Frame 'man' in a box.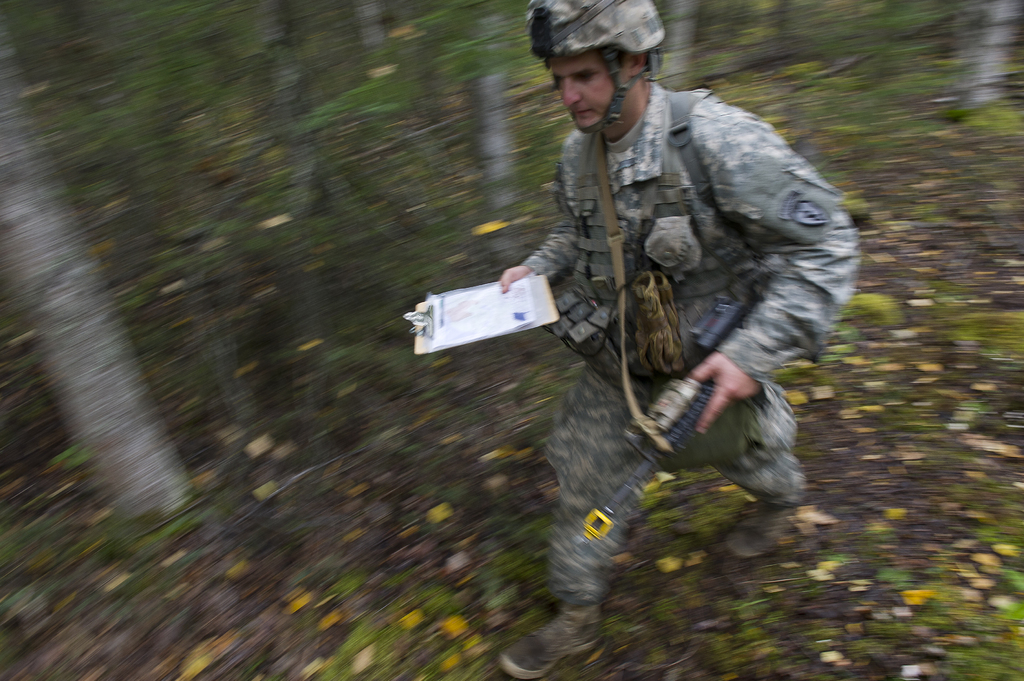
[435,0,871,666].
